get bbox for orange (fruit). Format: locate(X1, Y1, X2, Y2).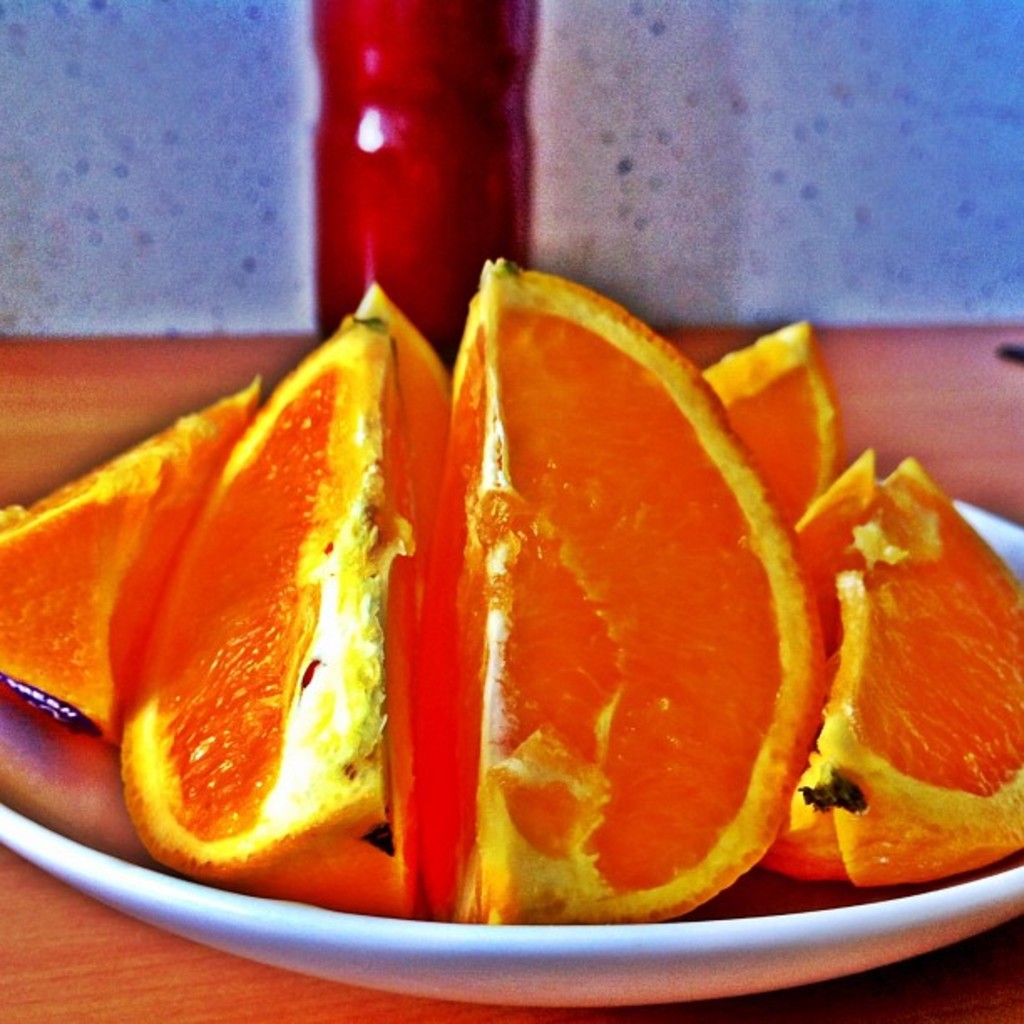
locate(0, 366, 249, 743).
